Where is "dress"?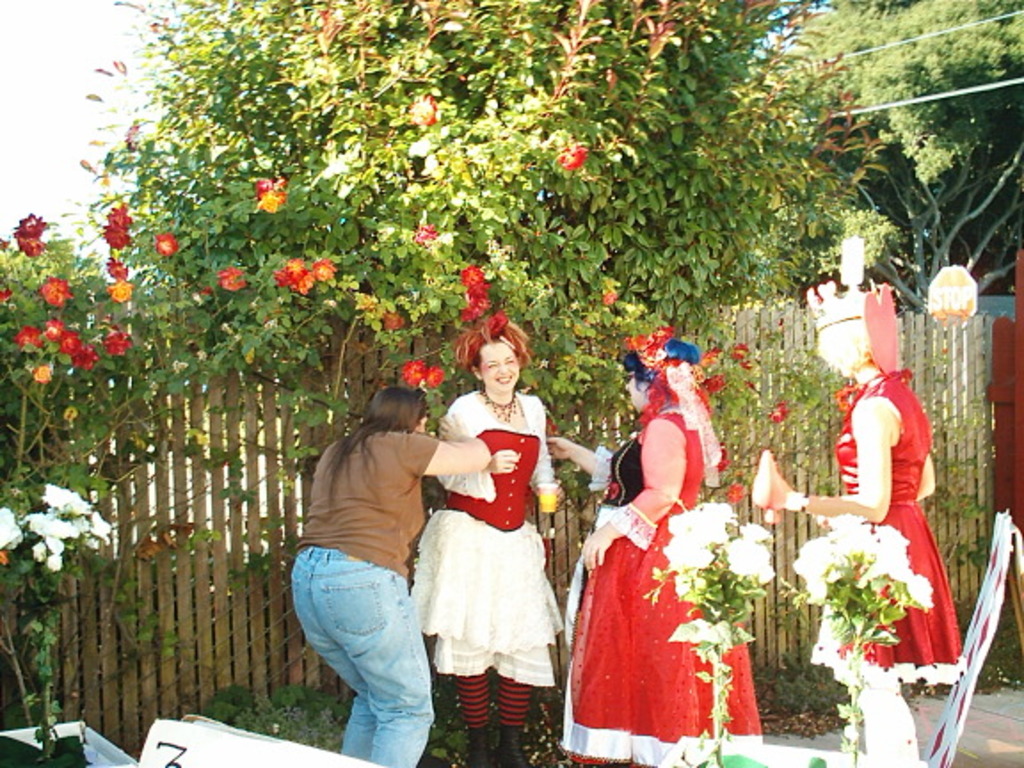
bbox(812, 373, 965, 683).
